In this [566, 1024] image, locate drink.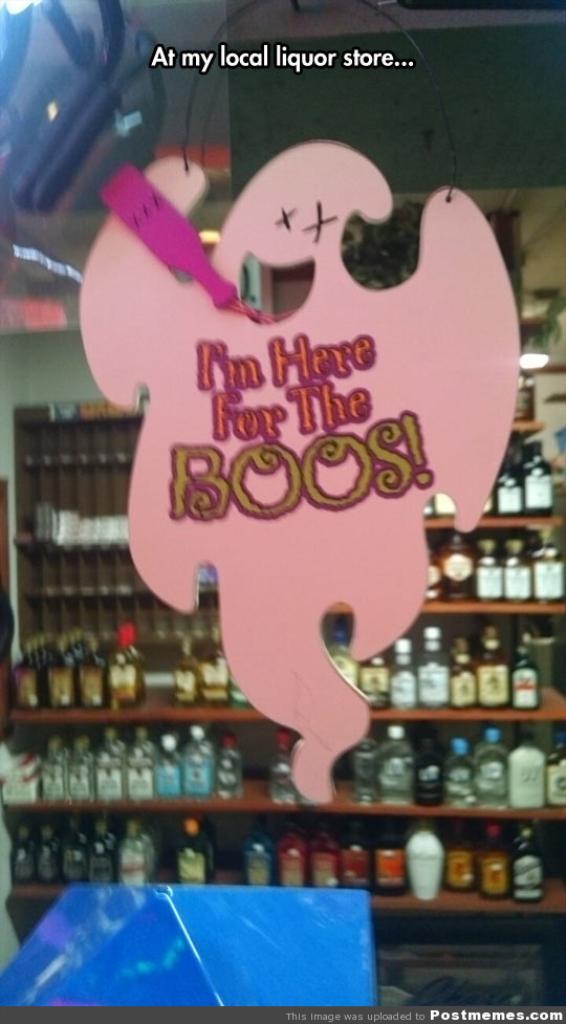
Bounding box: BBox(510, 832, 541, 897).
